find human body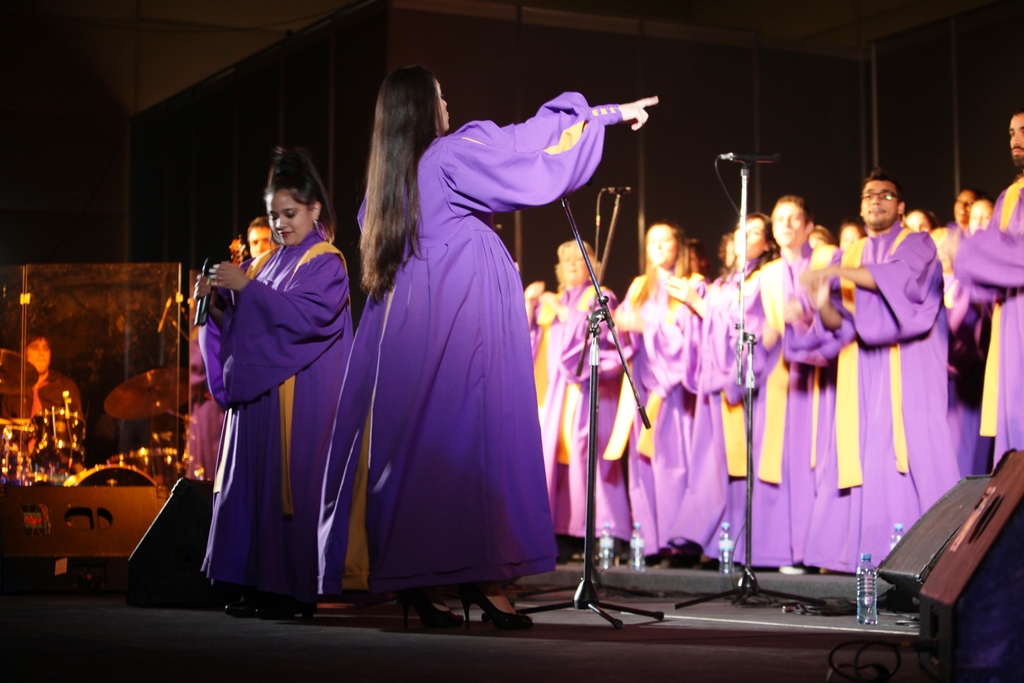
Rect(237, 252, 253, 276)
